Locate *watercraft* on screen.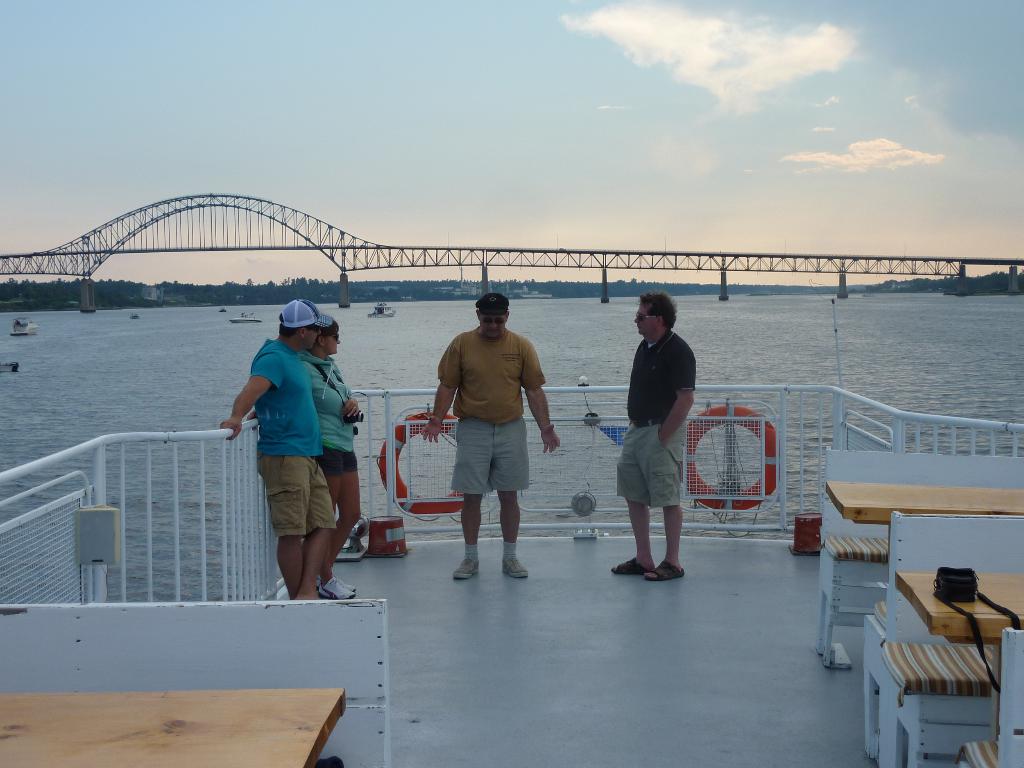
On screen at detection(363, 301, 398, 319).
